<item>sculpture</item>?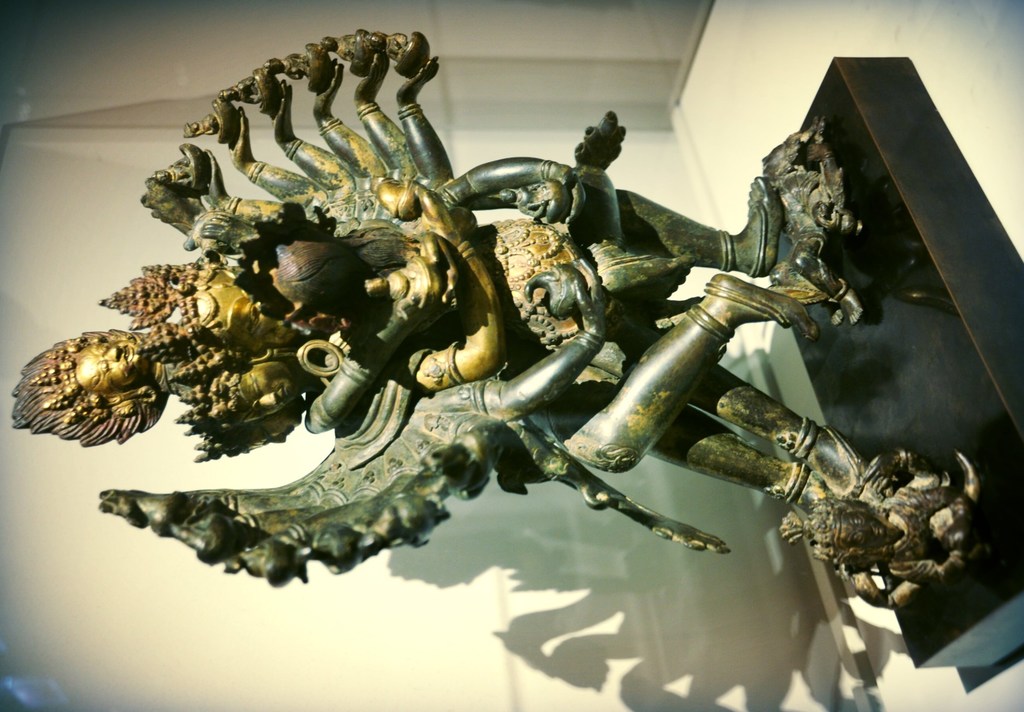
bbox(53, 57, 1000, 667)
